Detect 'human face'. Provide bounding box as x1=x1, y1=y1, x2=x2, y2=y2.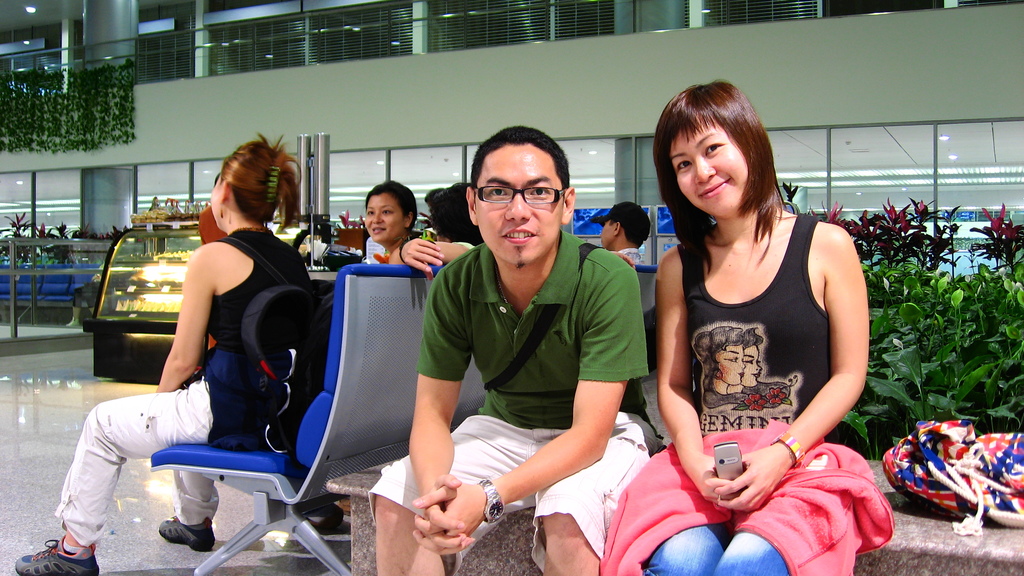
x1=365, y1=188, x2=406, y2=242.
